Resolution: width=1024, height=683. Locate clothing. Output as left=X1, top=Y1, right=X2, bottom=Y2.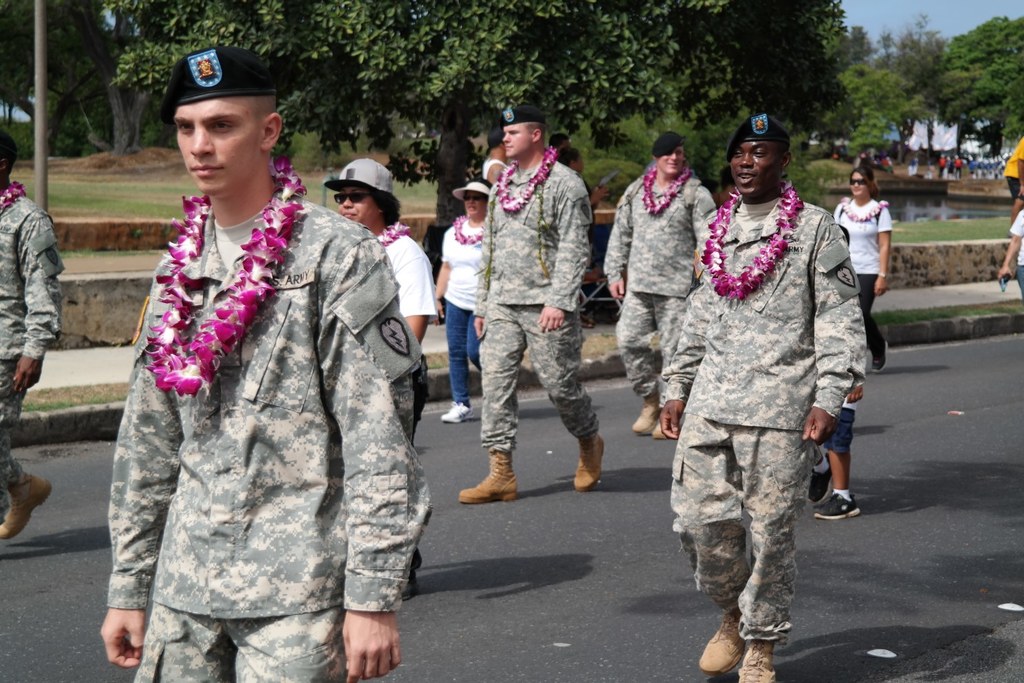
left=480, top=161, right=504, bottom=185.
